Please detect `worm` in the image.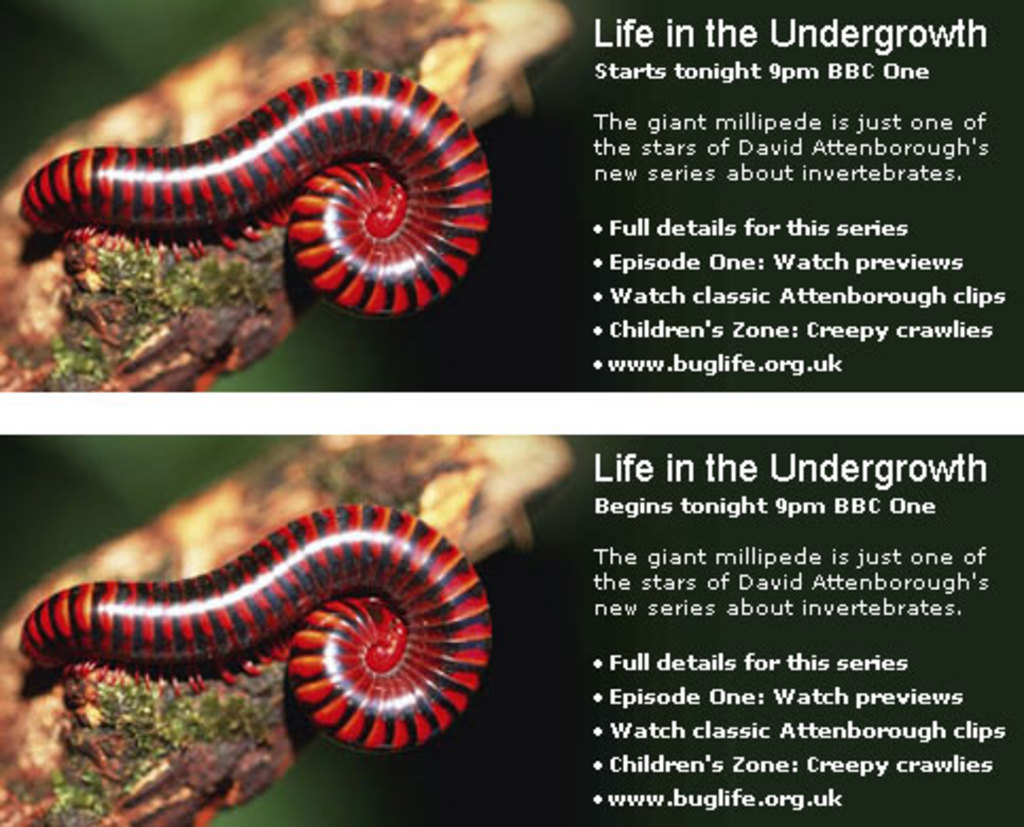
Rect(15, 496, 496, 749).
